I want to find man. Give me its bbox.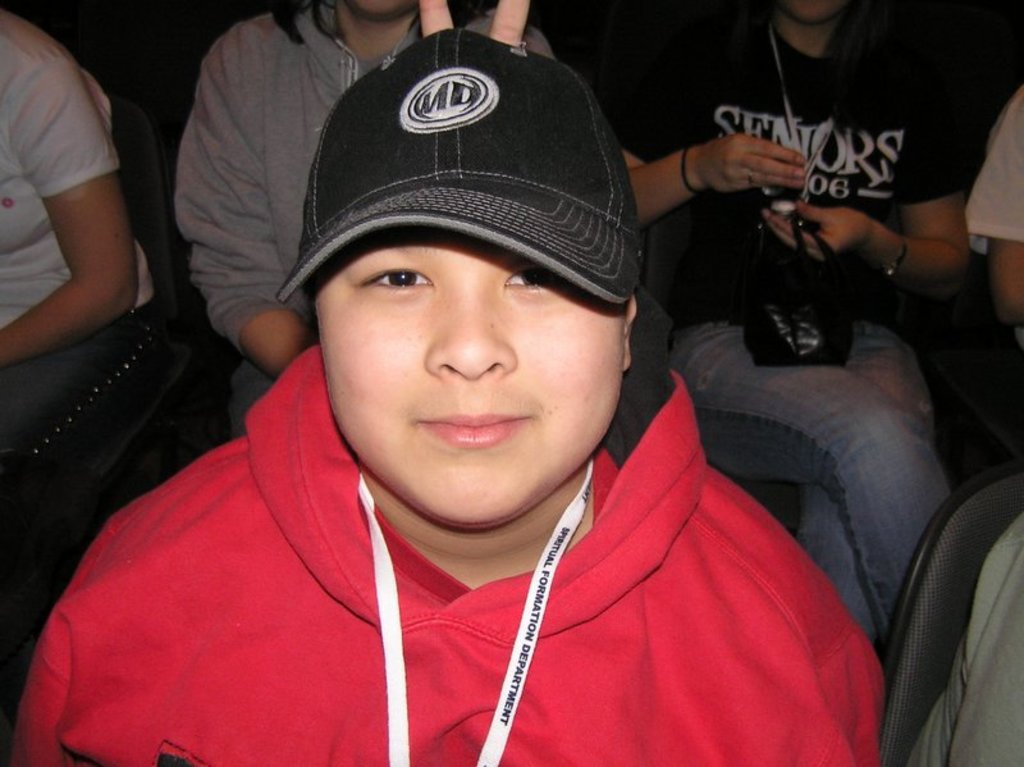
(left=0, top=0, right=170, bottom=516).
